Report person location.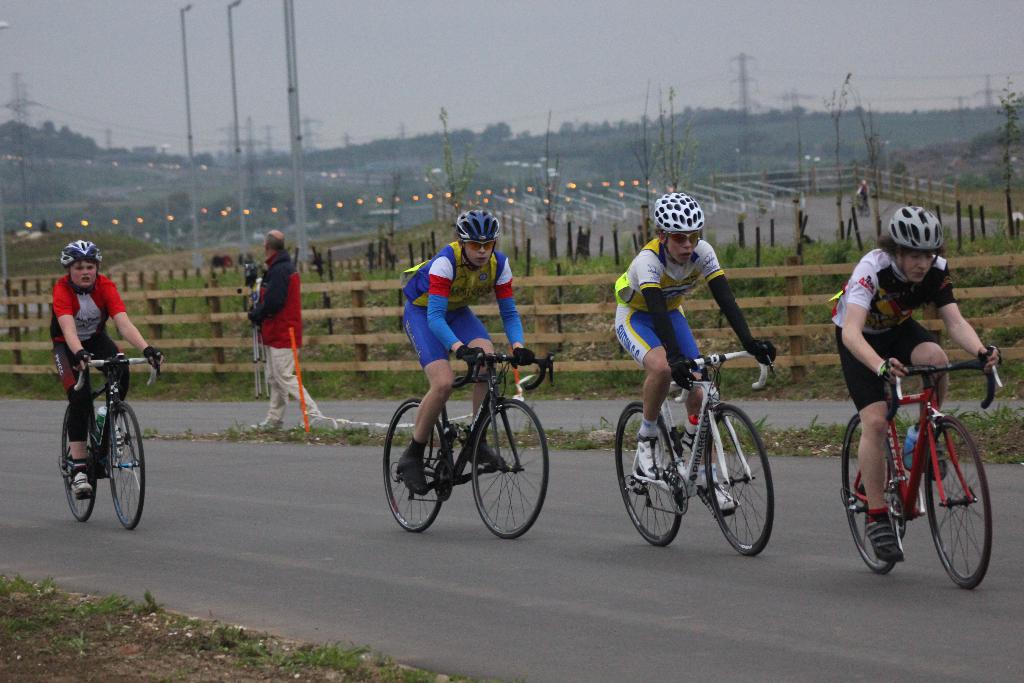
Report: 49 235 163 498.
